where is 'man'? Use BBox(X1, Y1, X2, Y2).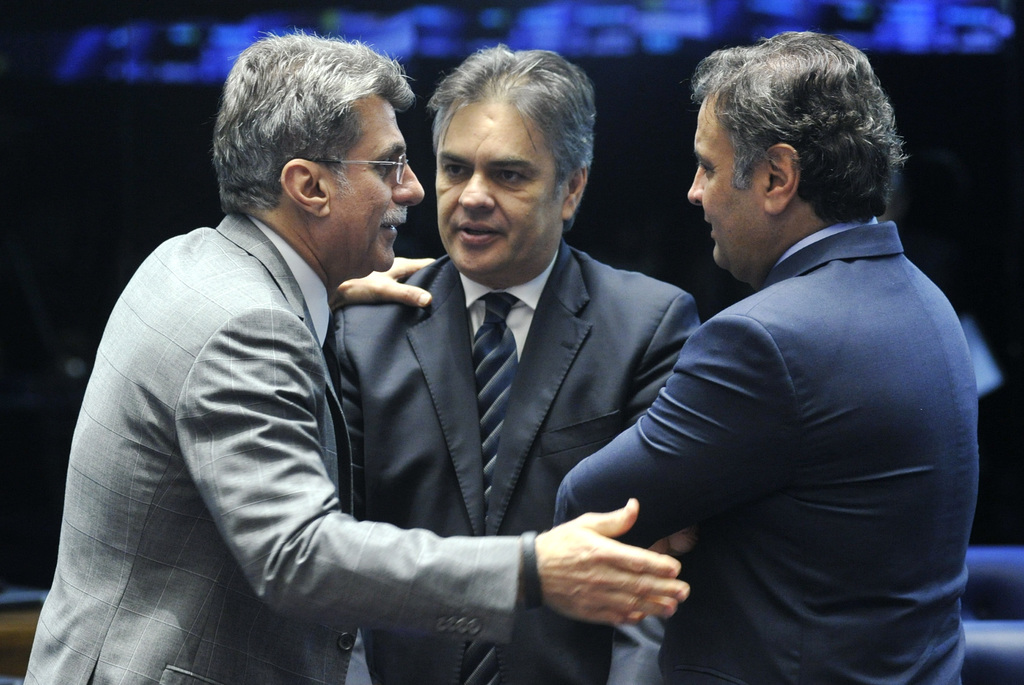
BBox(557, 31, 973, 684).
